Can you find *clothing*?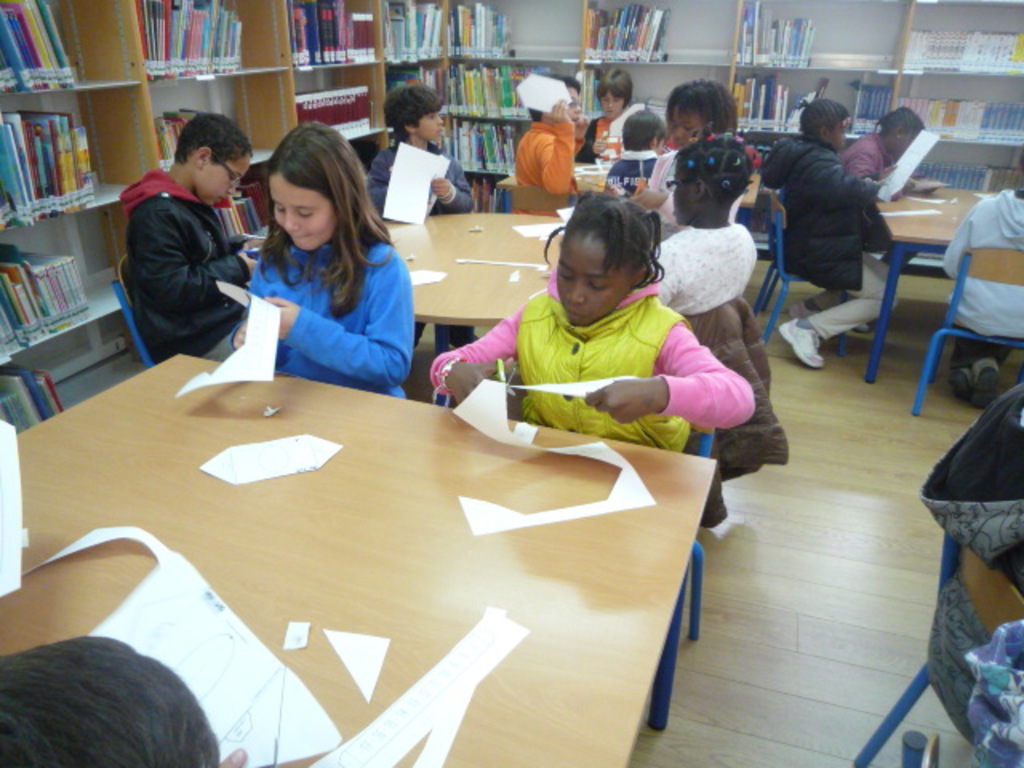
Yes, bounding box: [left=832, top=139, right=891, bottom=195].
